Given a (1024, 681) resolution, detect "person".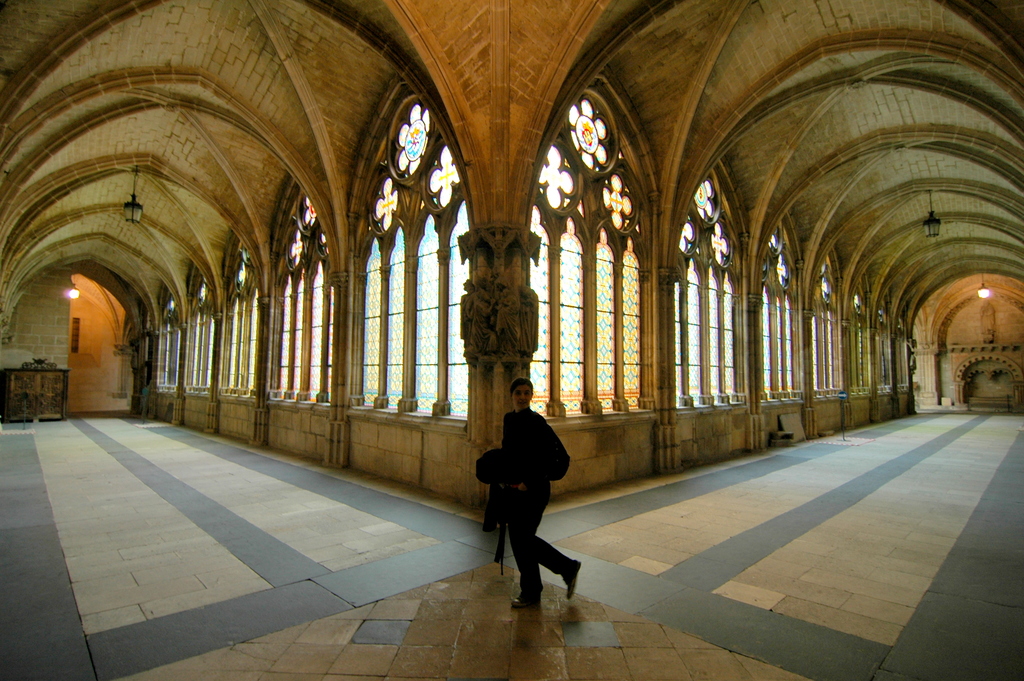
bbox(480, 380, 580, 614).
